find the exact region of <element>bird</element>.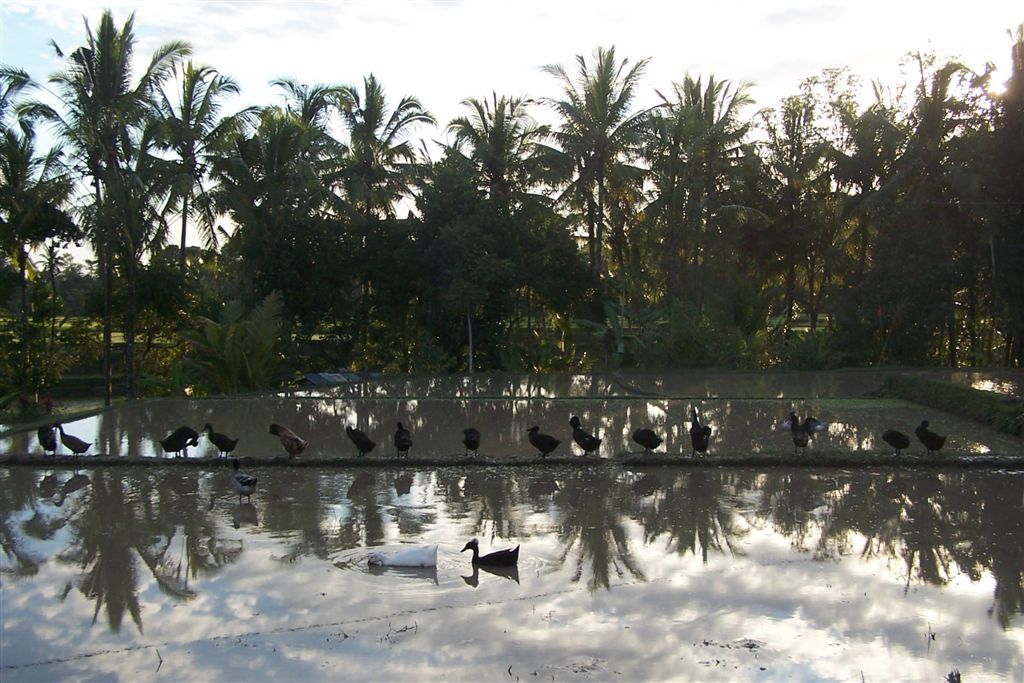
Exact region: <box>911,419,954,461</box>.
